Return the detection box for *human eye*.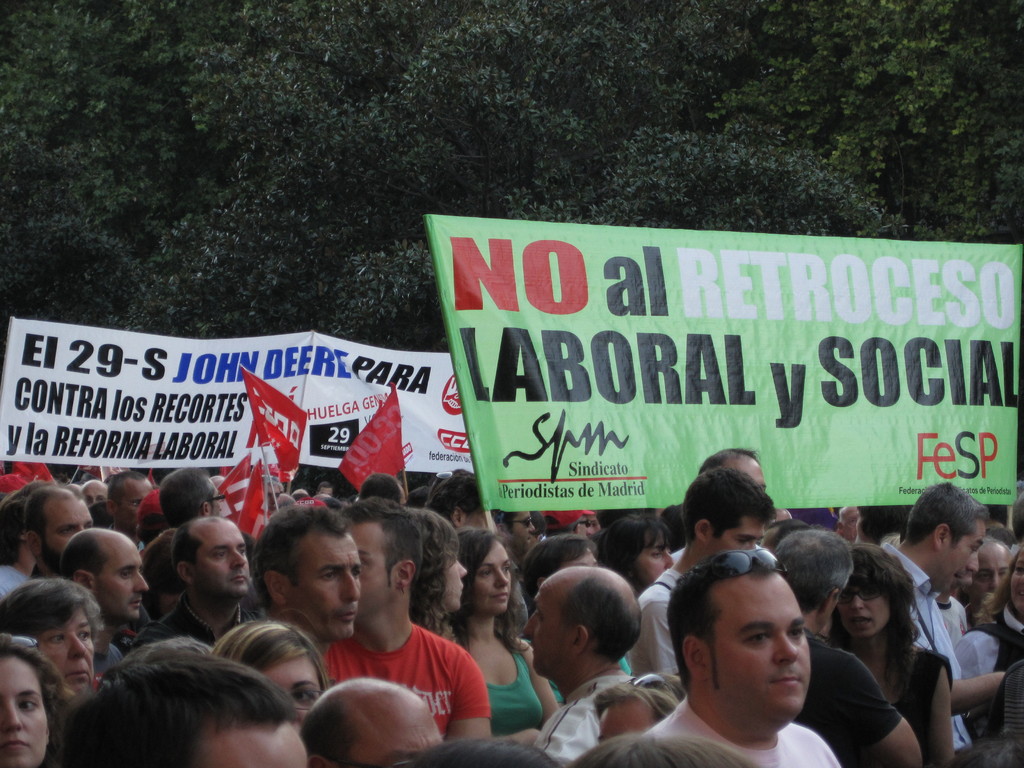
rect(350, 567, 361, 582).
